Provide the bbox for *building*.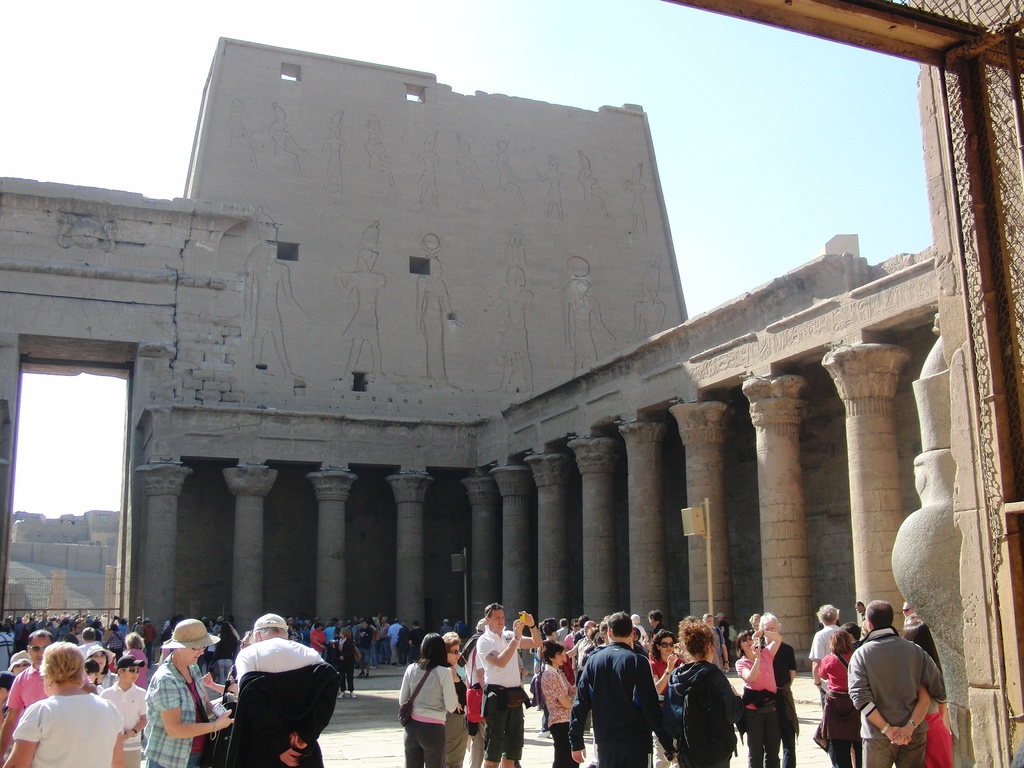
bbox(178, 36, 689, 664).
